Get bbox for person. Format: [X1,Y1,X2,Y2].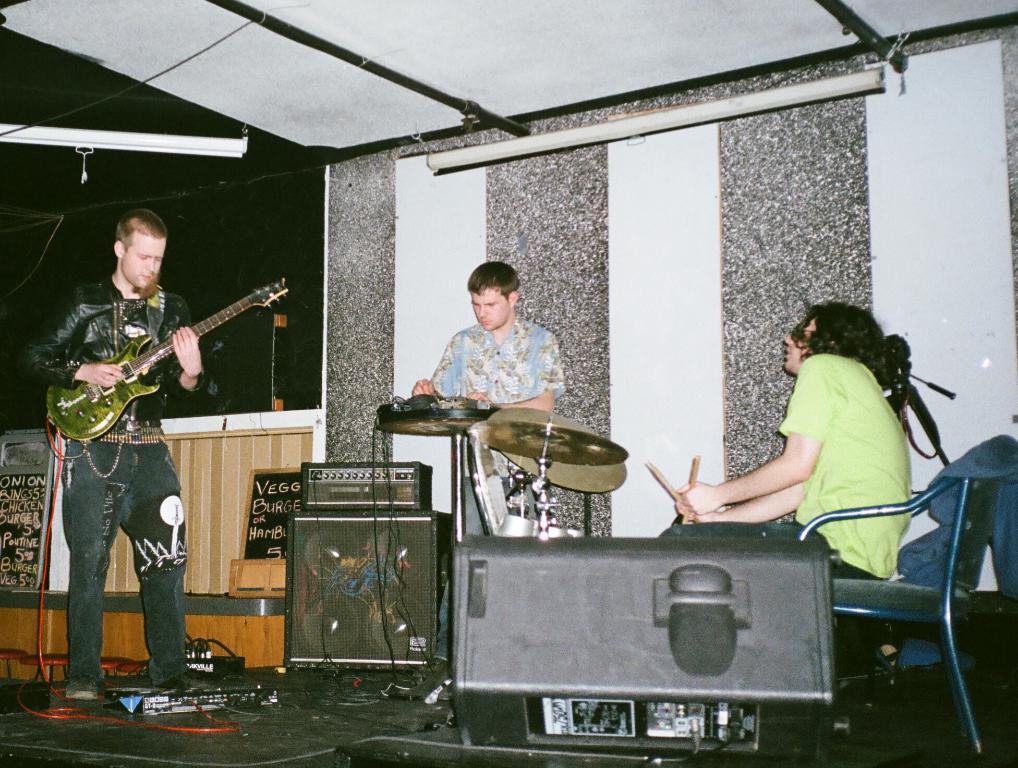
[654,298,918,586].
